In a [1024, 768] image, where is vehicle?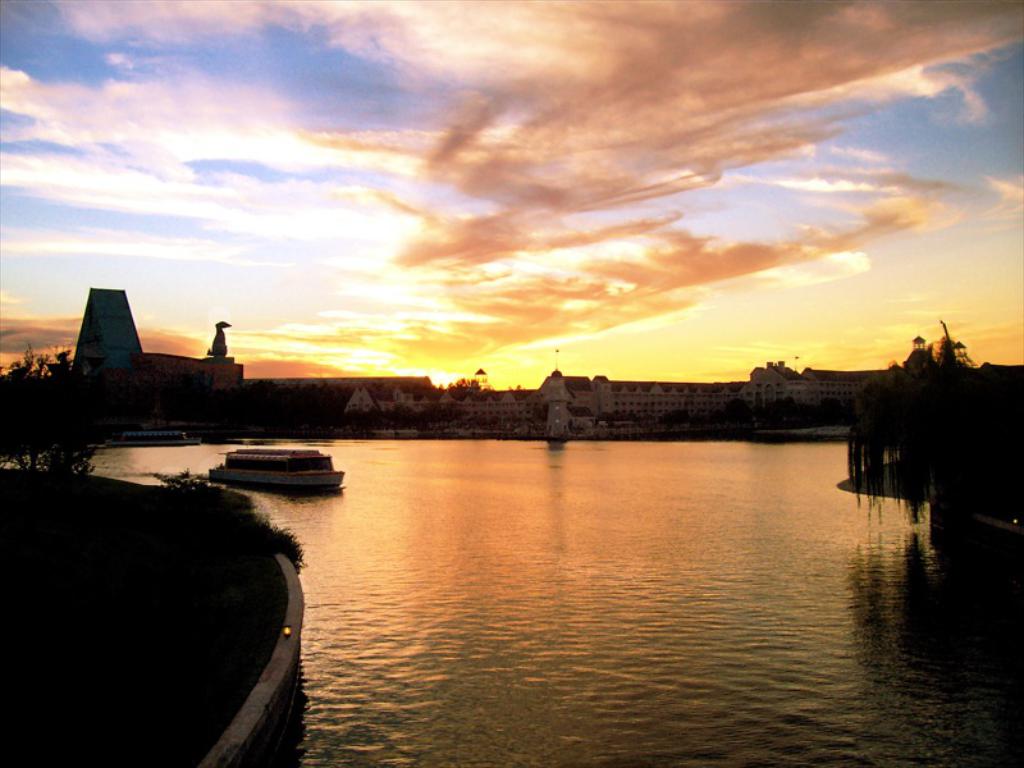
select_region(211, 438, 342, 494).
